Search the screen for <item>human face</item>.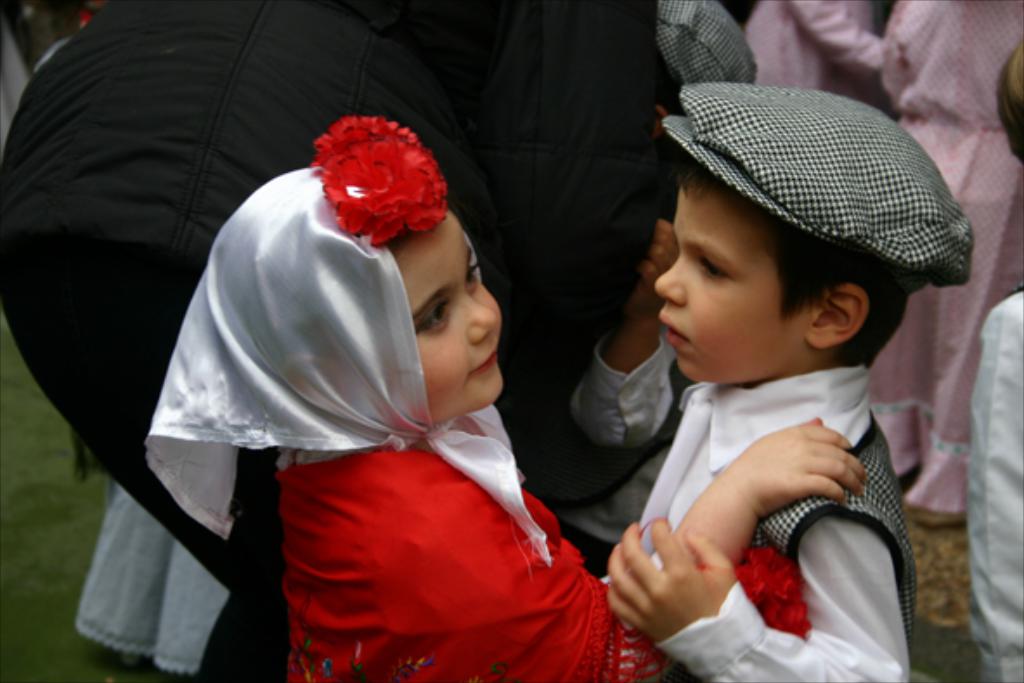
Found at {"x1": 392, "y1": 203, "x2": 502, "y2": 428}.
